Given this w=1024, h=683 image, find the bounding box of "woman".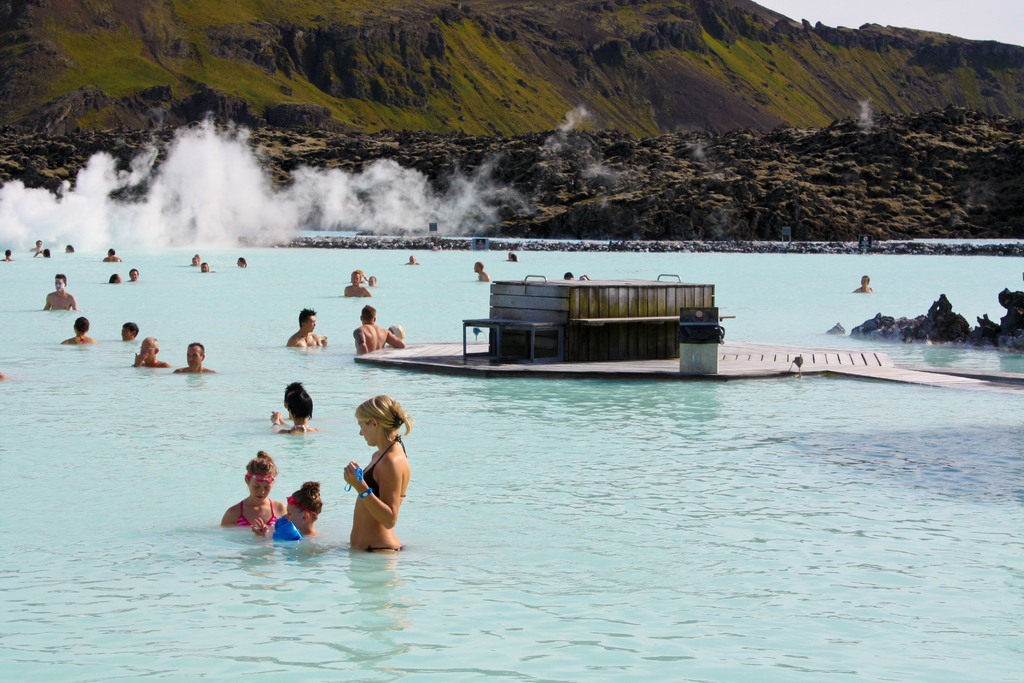
(left=223, top=447, right=294, bottom=529).
